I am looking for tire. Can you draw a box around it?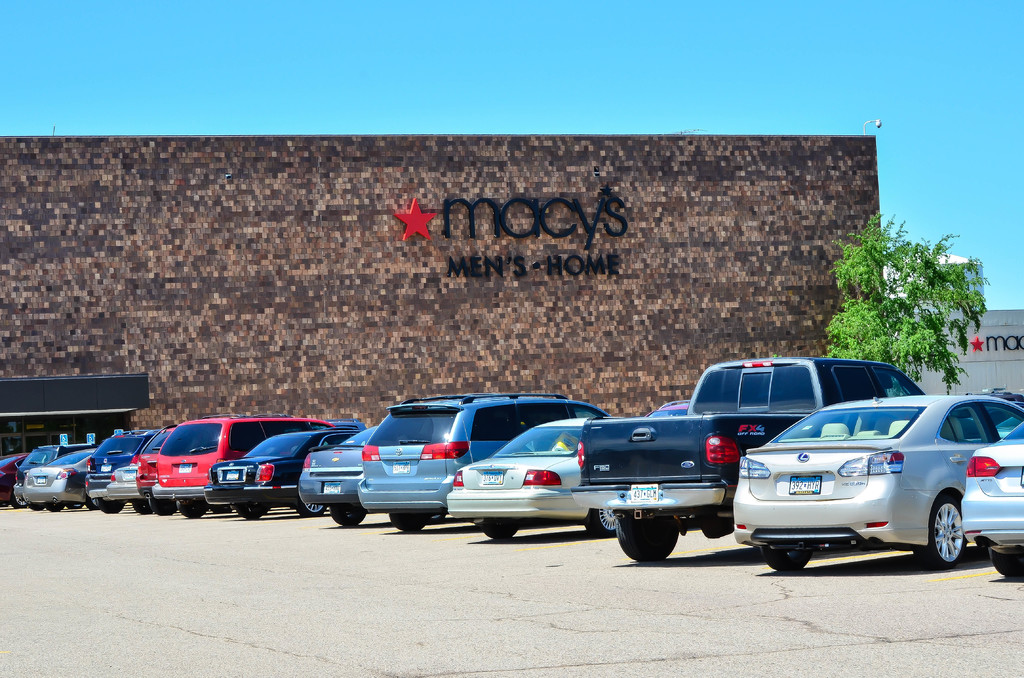
Sure, the bounding box is box=[618, 520, 676, 561].
